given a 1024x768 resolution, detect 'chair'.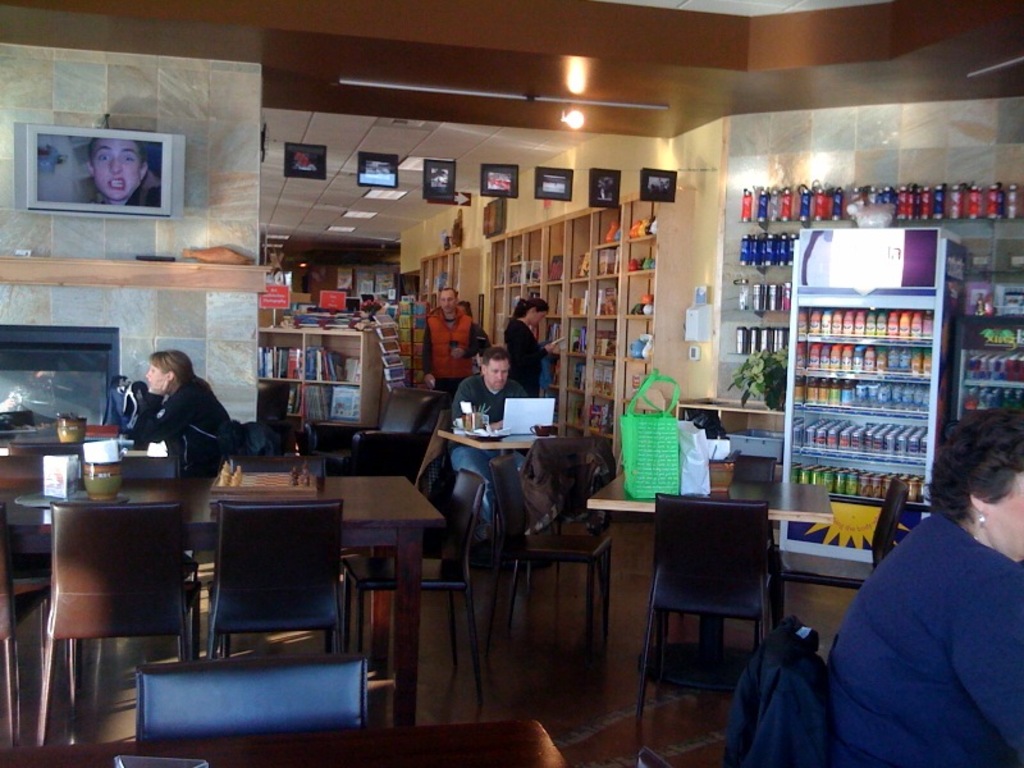
Rect(311, 387, 449, 471).
